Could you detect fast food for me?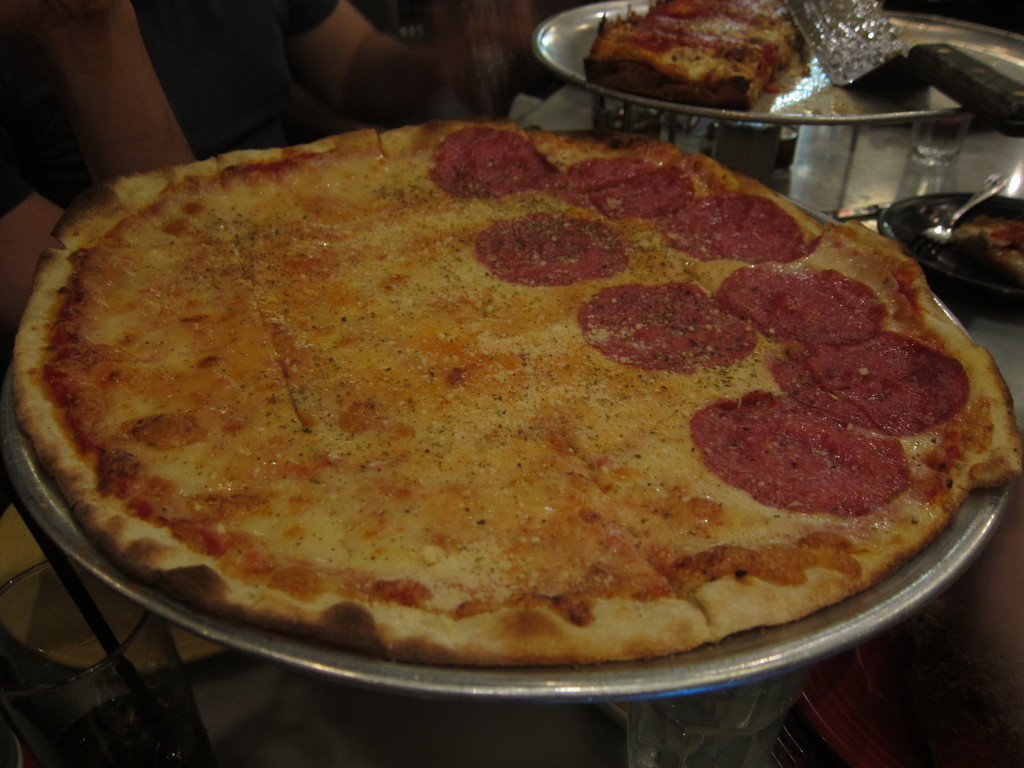
Detection result: x1=0 y1=120 x2=1023 y2=657.
